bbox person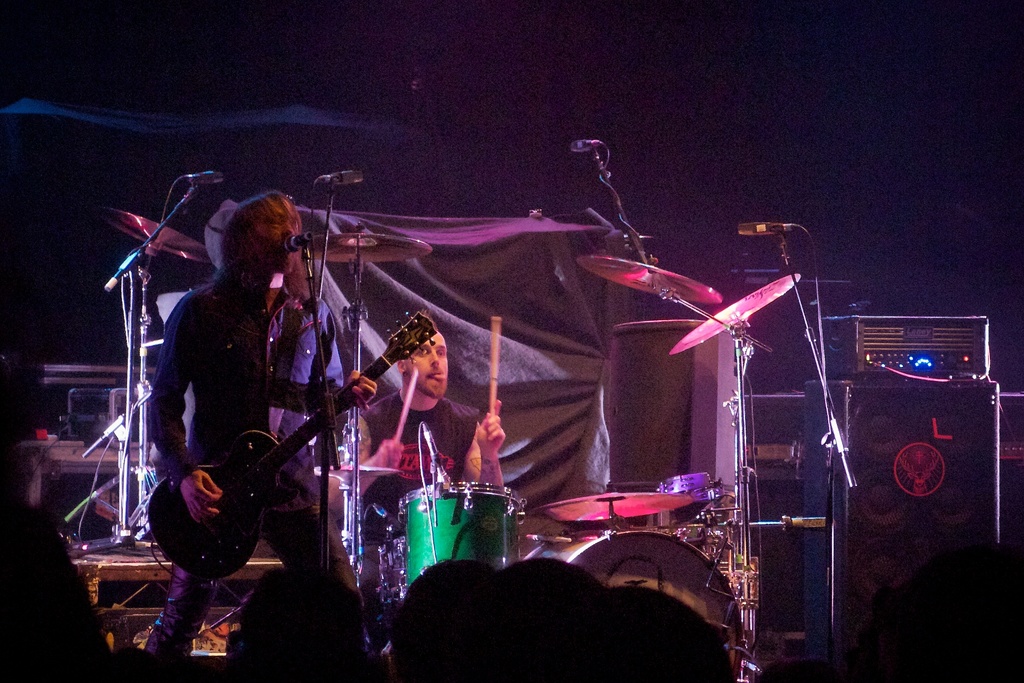
box(136, 194, 380, 682)
